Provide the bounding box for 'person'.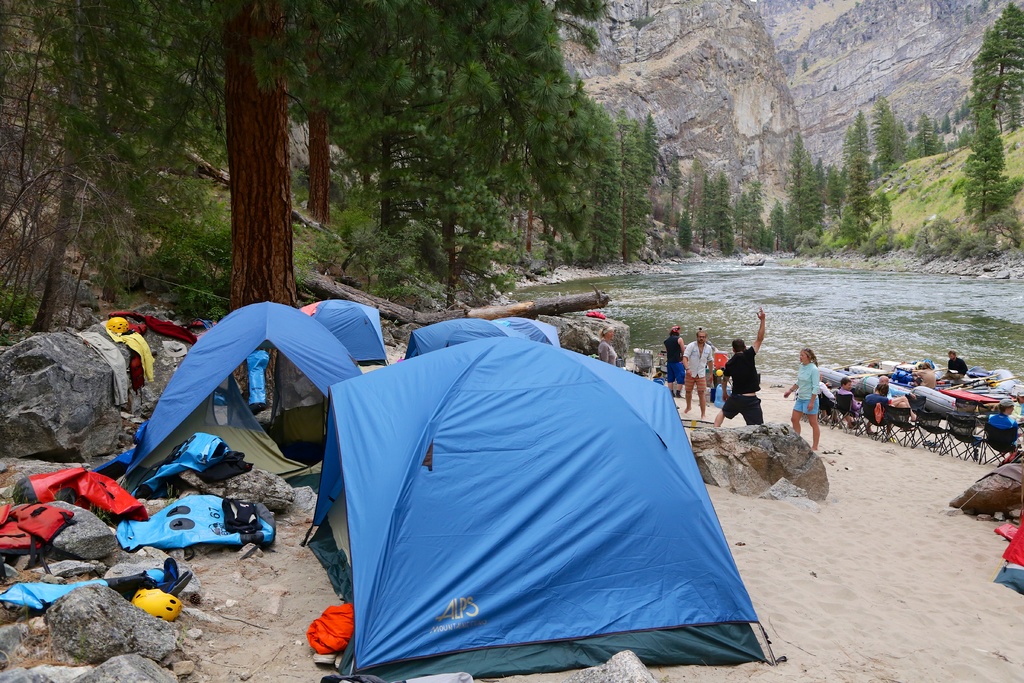
781/343/821/451.
